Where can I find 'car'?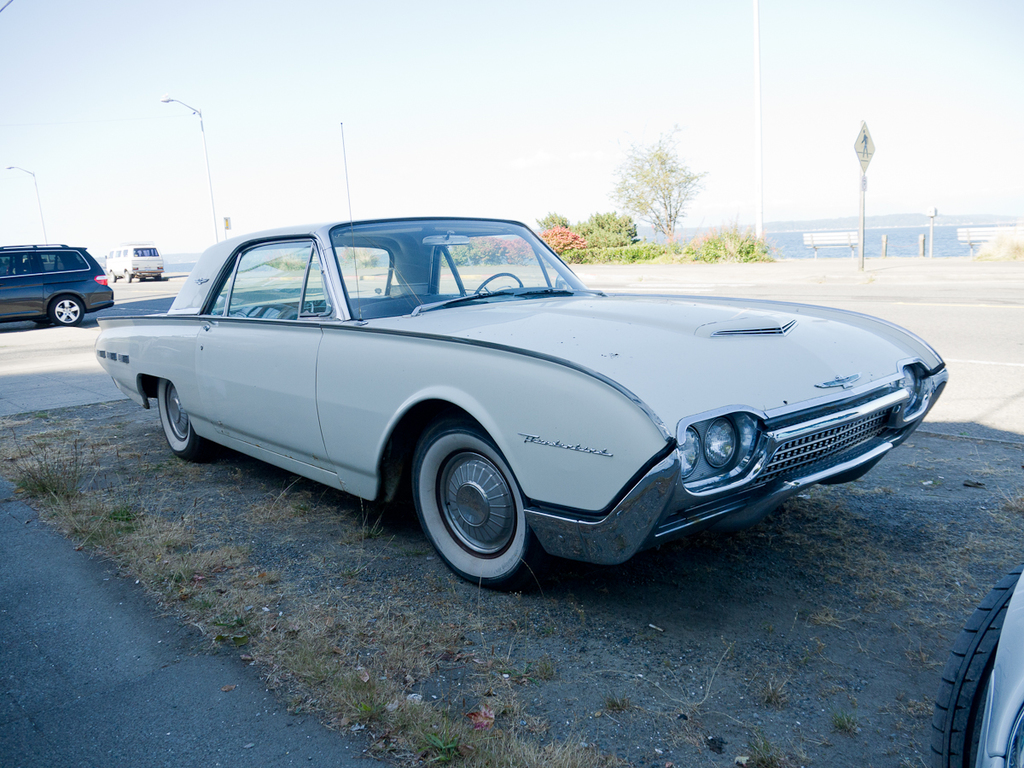
You can find it at (928, 558, 1023, 767).
